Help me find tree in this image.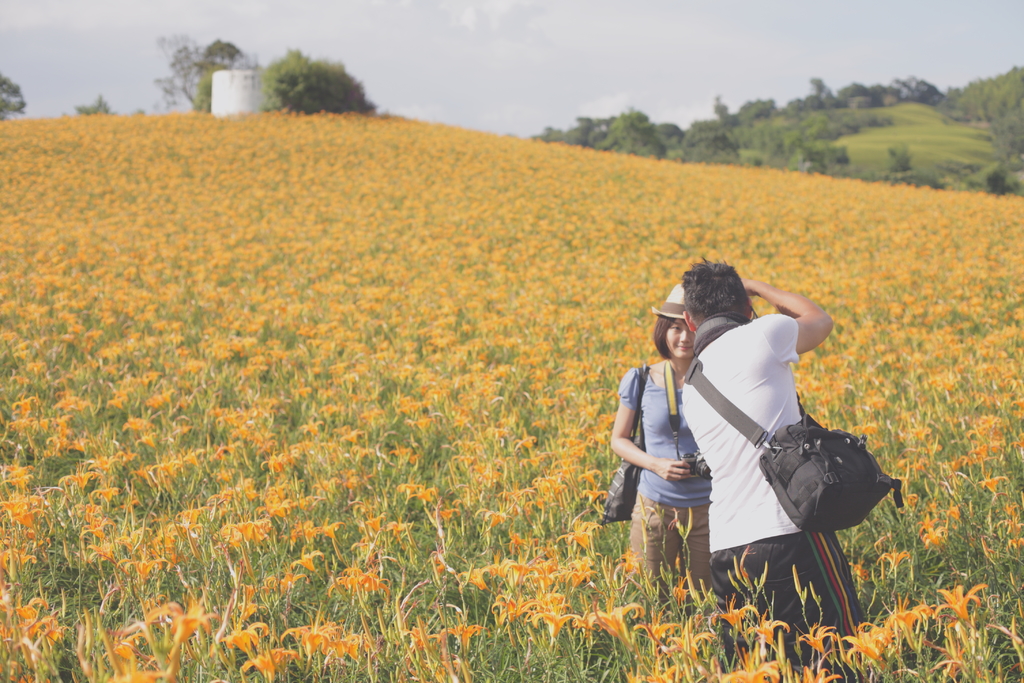
Found it: <box>778,122,838,180</box>.
